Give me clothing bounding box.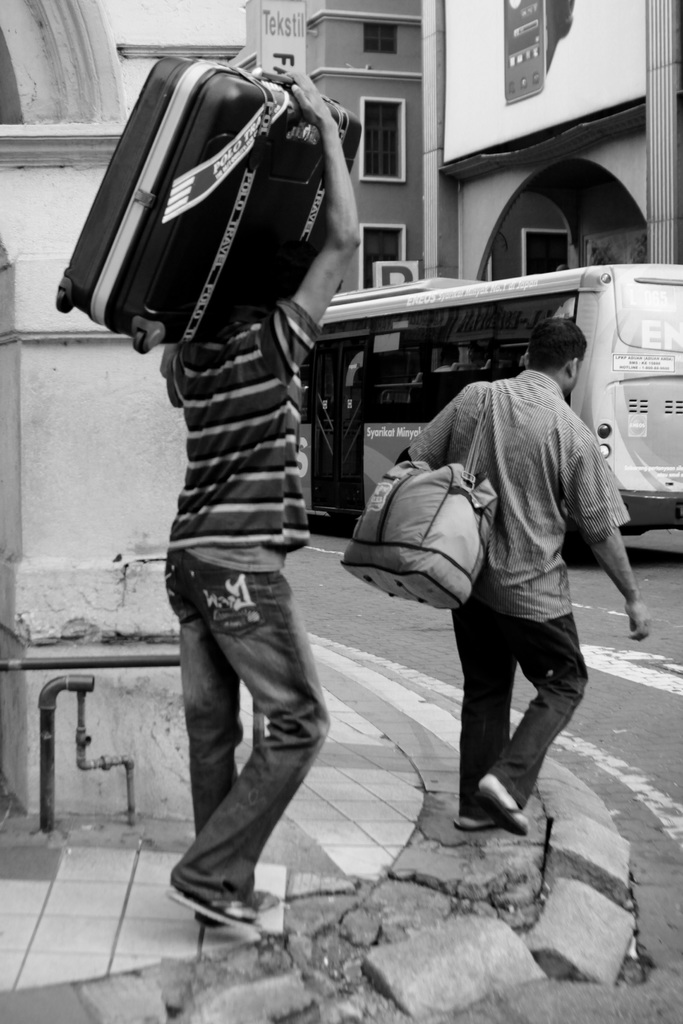
region(406, 369, 632, 822).
